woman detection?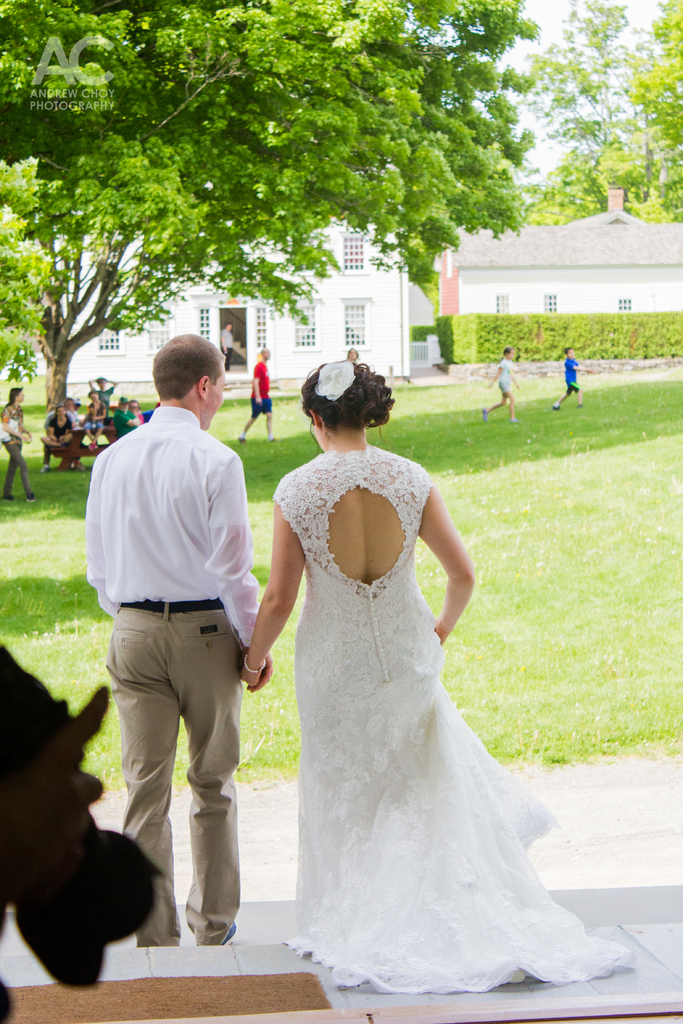
{"left": 0, "top": 388, "right": 34, "bottom": 512}
